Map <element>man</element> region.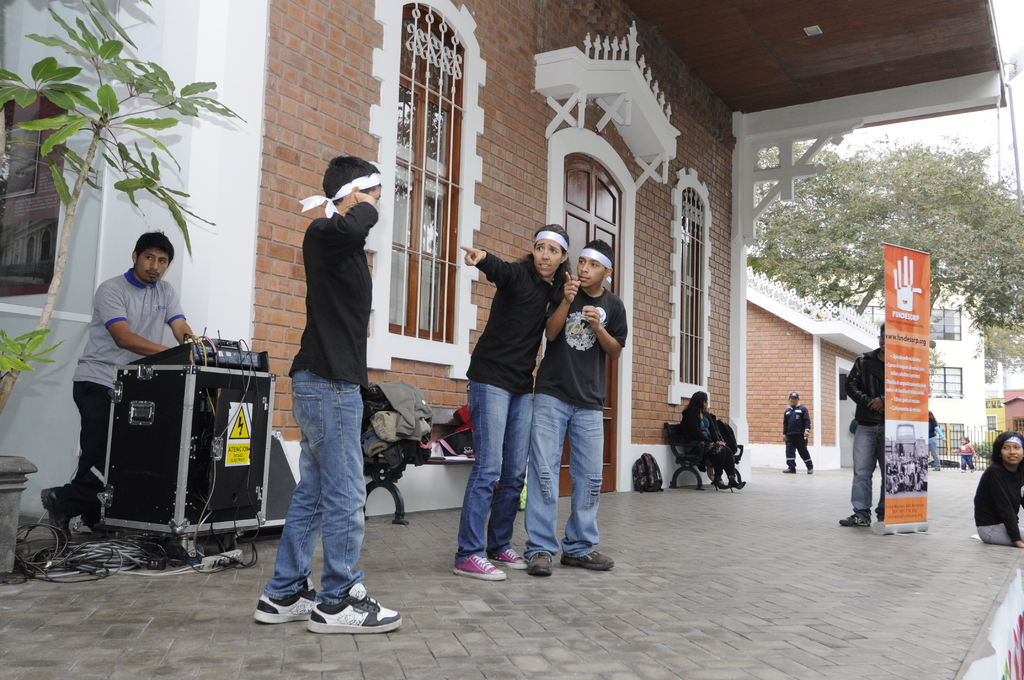
Mapped to (51,233,198,549).
